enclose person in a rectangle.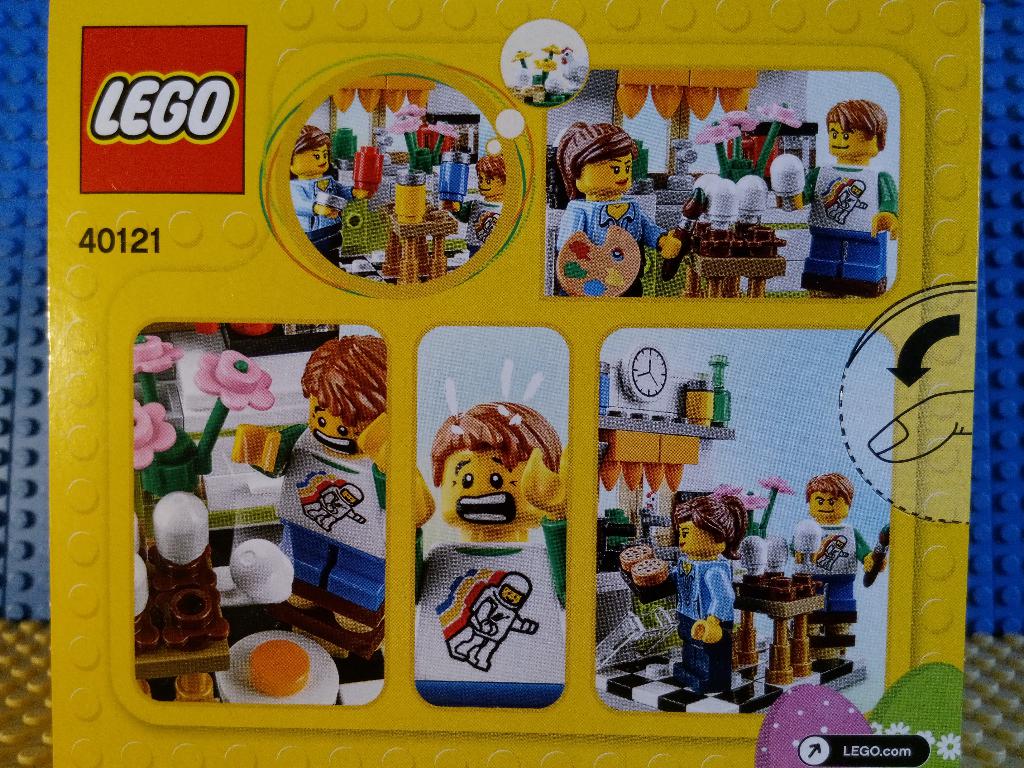
detection(788, 472, 886, 625).
